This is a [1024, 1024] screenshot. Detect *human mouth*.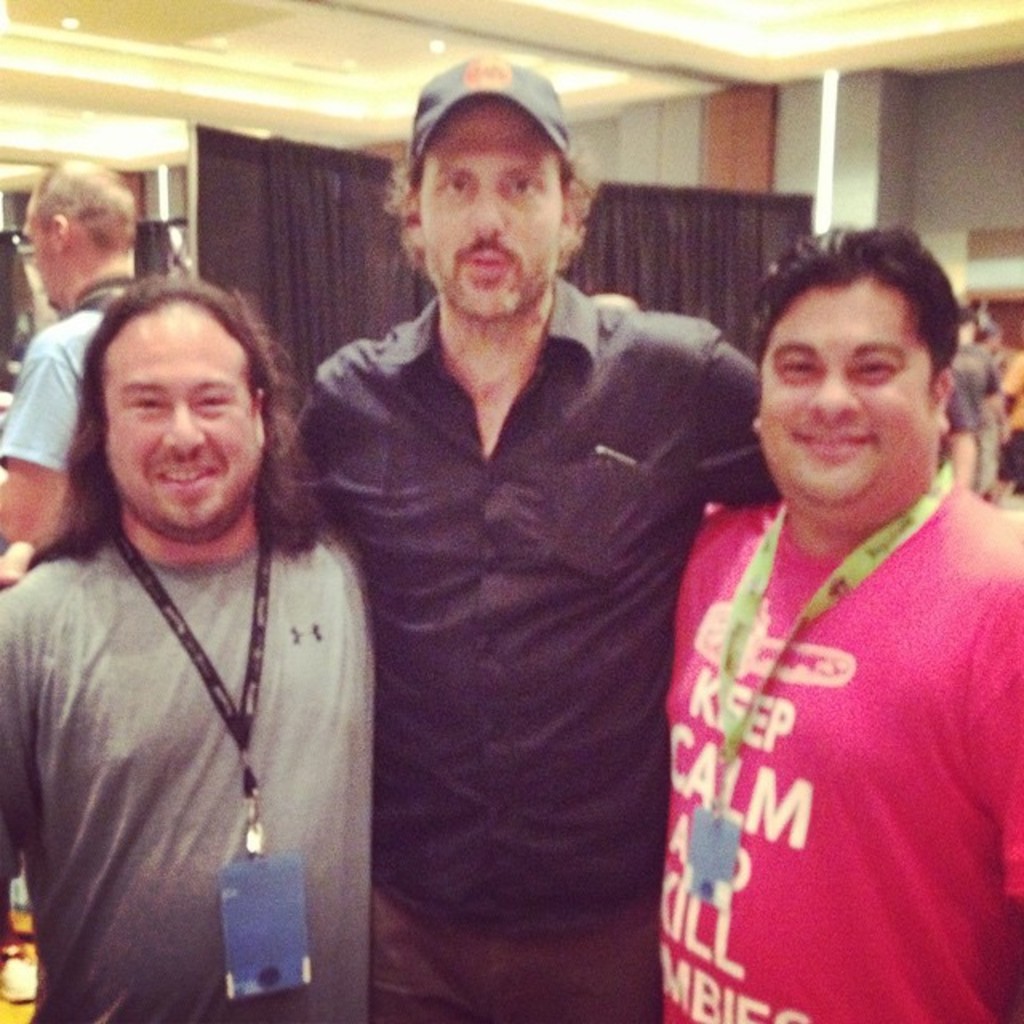
{"left": 459, "top": 246, "right": 507, "bottom": 282}.
